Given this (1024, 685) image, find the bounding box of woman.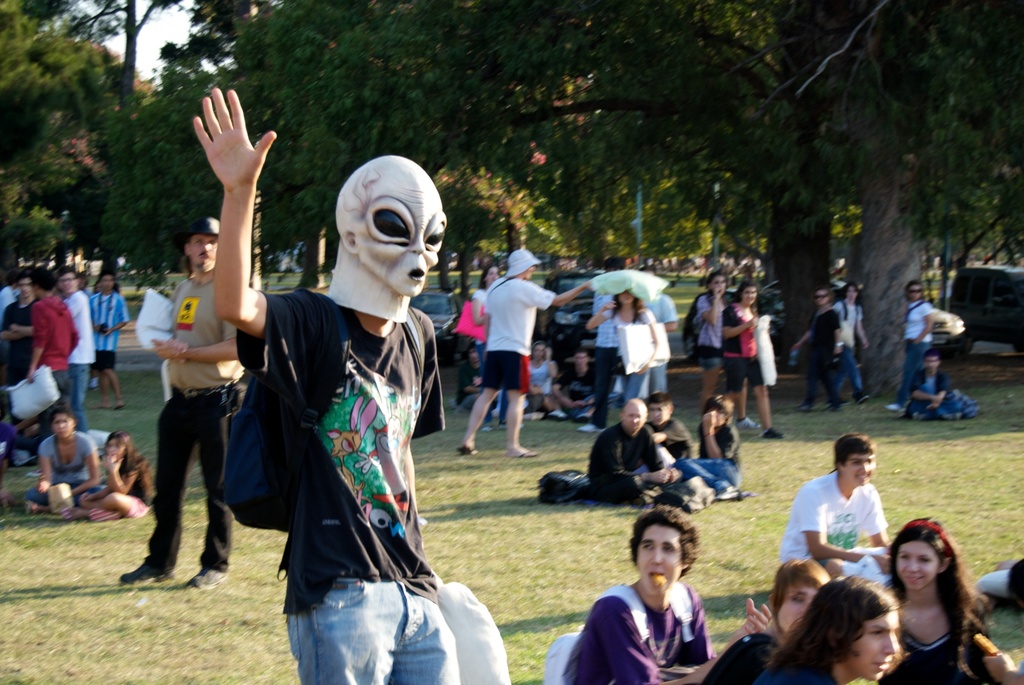
[21,407,104,514].
